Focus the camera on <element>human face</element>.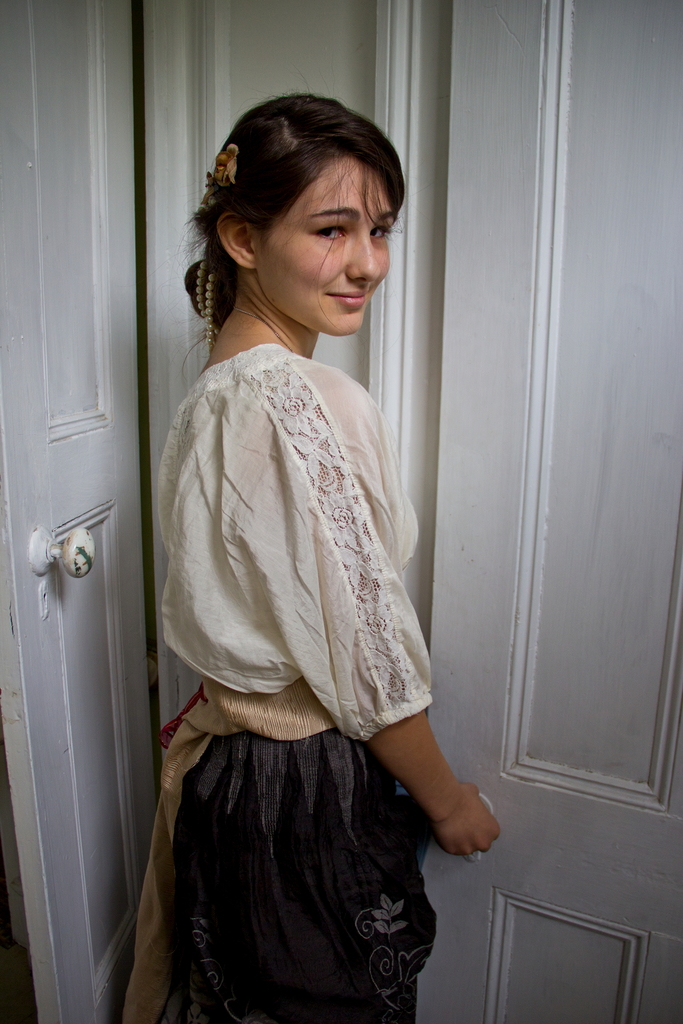
Focus region: region(261, 162, 394, 340).
